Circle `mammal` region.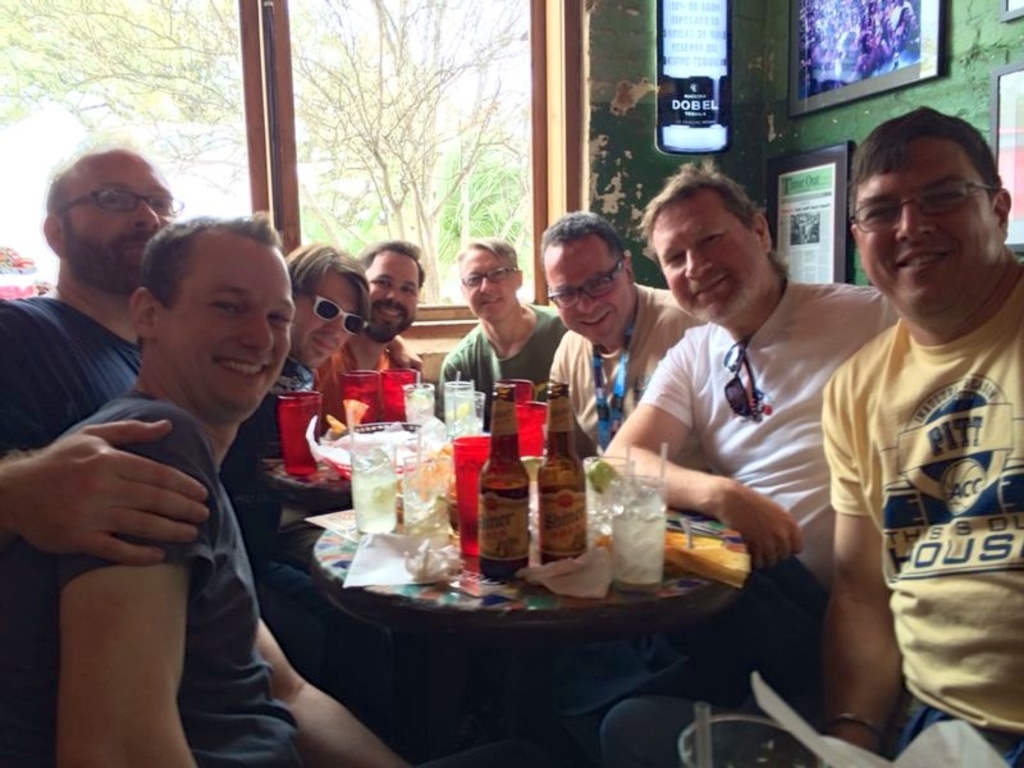
Region: (0,147,362,698).
